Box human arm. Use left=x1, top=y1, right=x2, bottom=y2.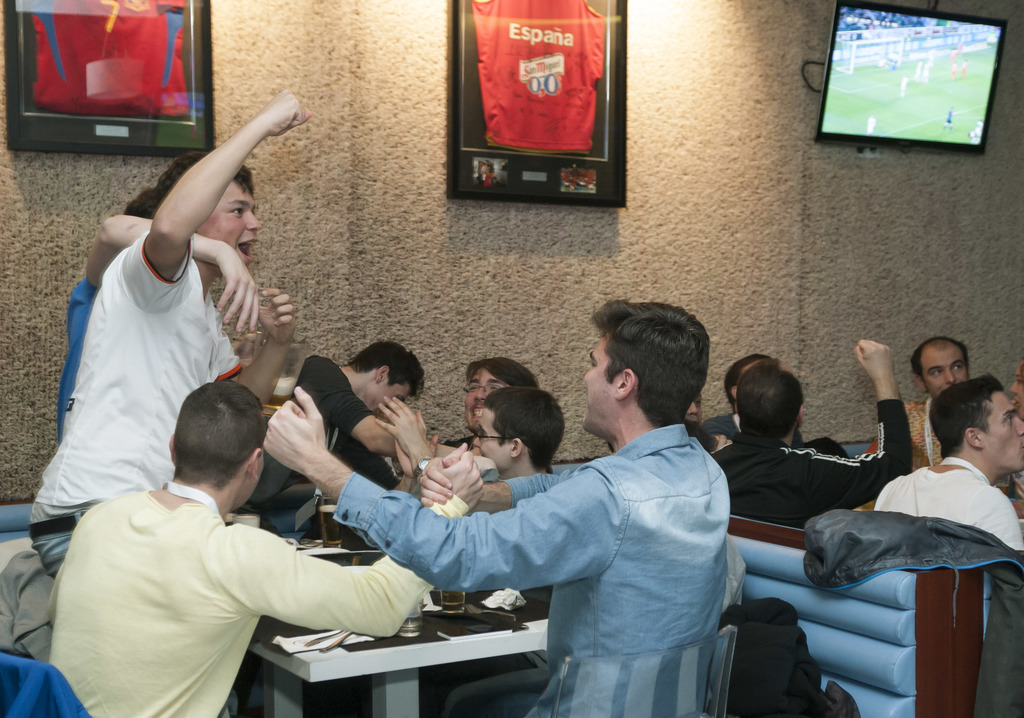
left=113, top=97, right=283, bottom=293.
